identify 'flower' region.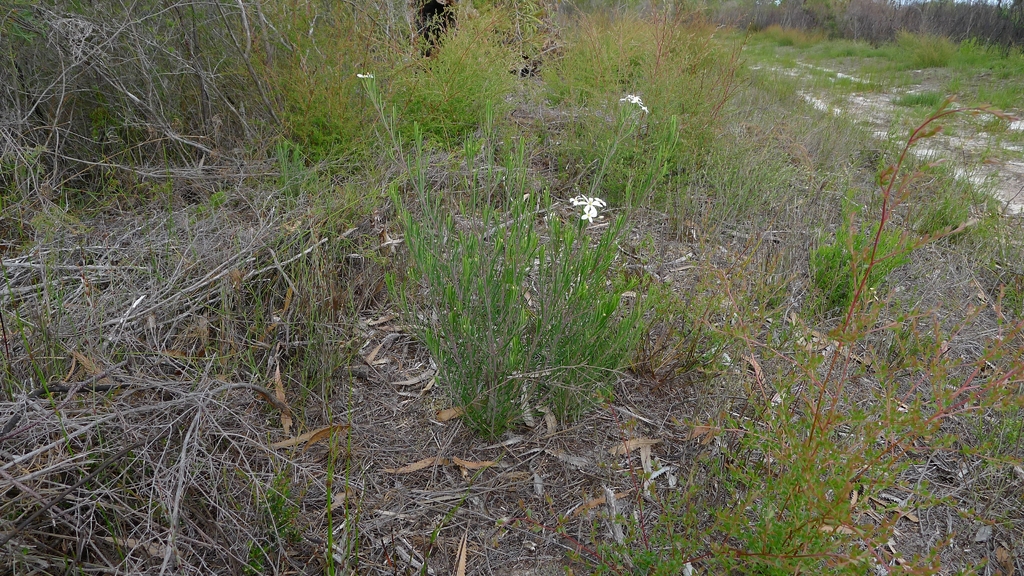
Region: 571, 195, 582, 205.
